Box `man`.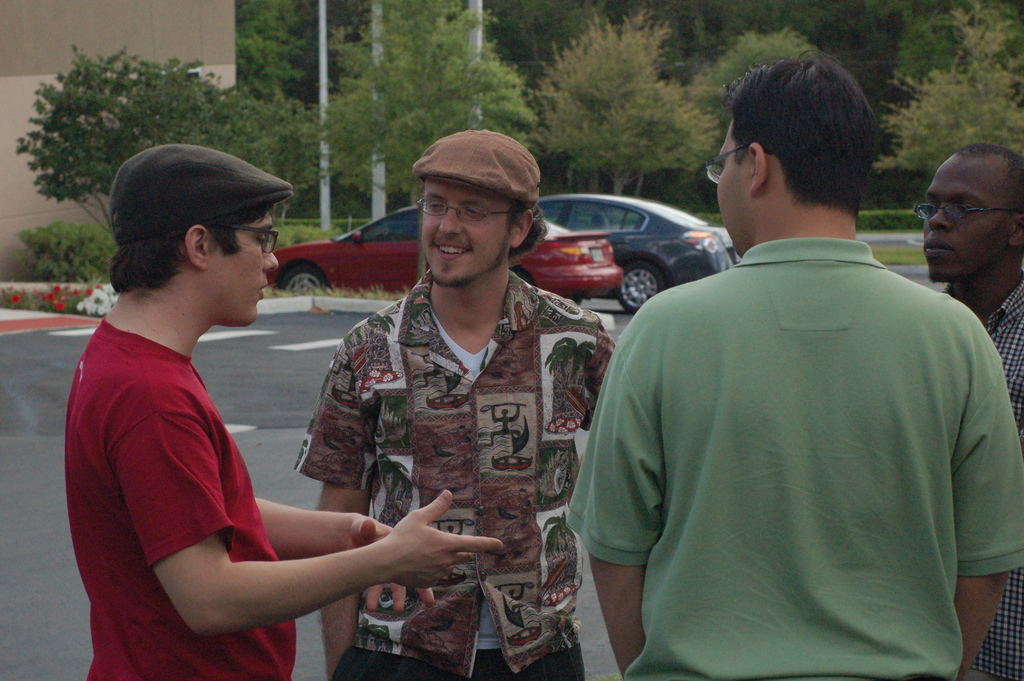
l=916, t=144, r=1023, b=680.
